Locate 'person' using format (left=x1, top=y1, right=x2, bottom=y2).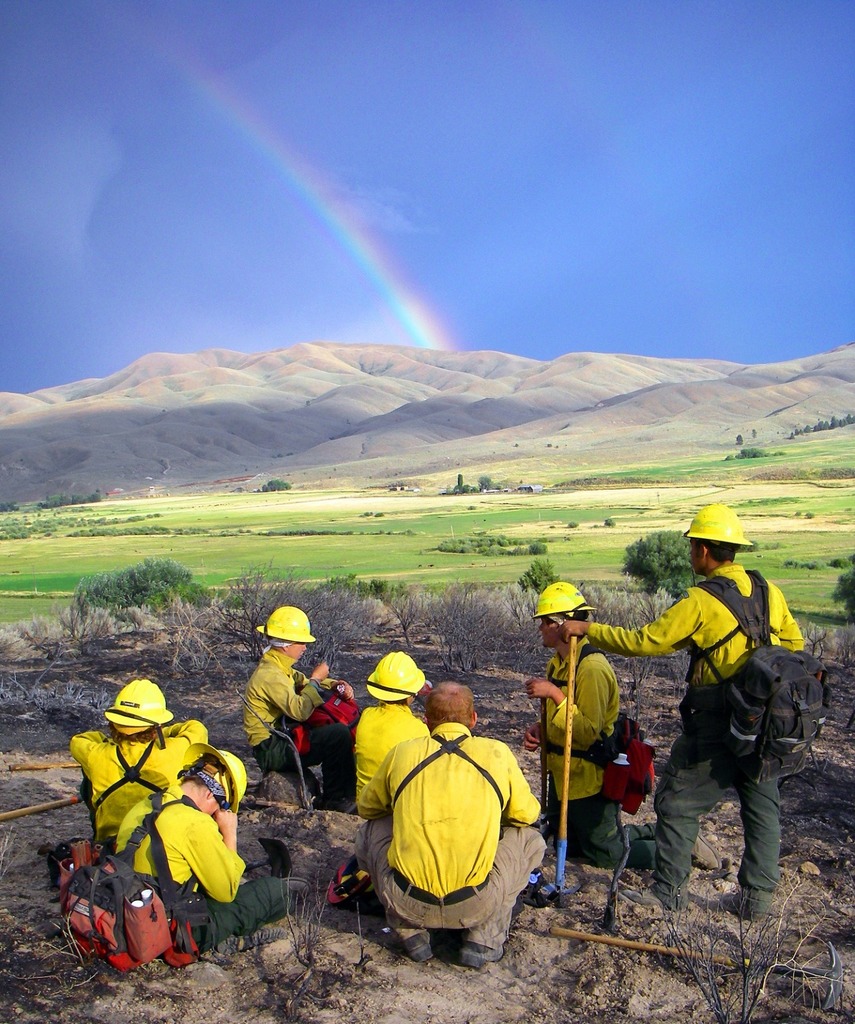
(left=241, top=607, right=355, bottom=813).
